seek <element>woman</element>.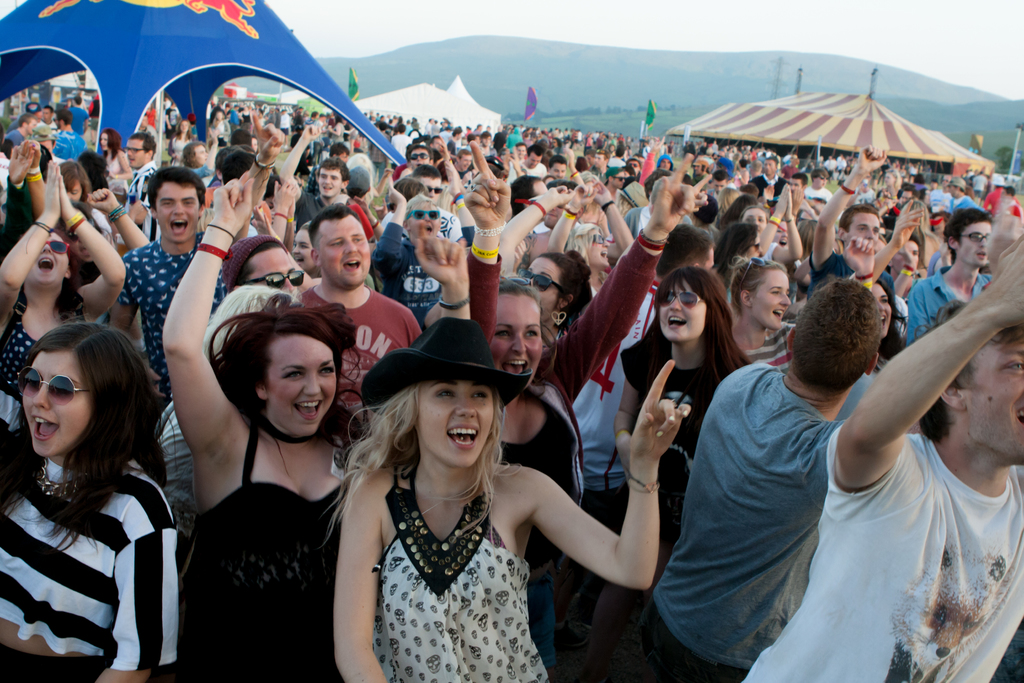
left=291, top=218, right=323, bottom=272.
